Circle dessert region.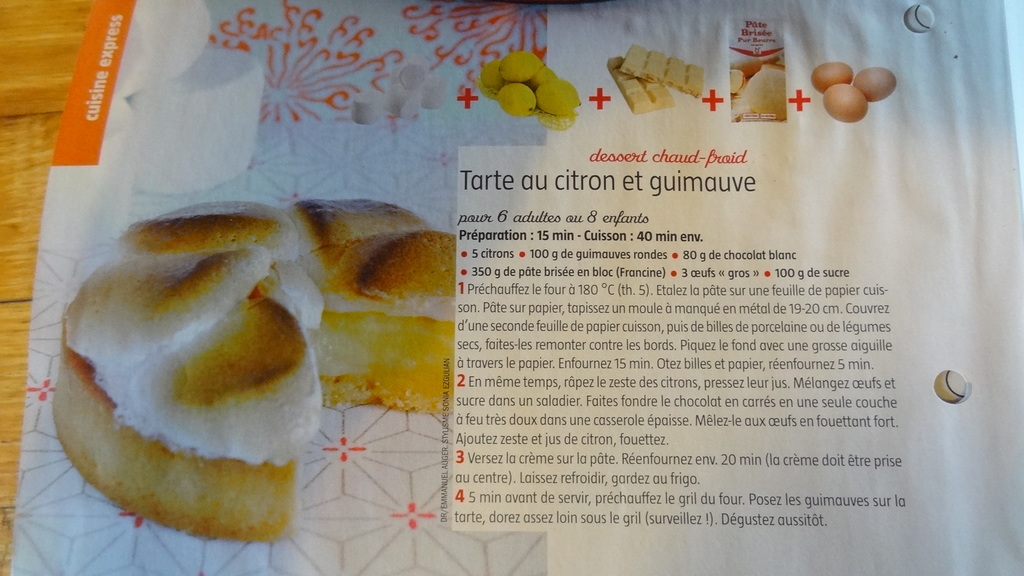
Region: bbox=[52, 193, 338, 549].
